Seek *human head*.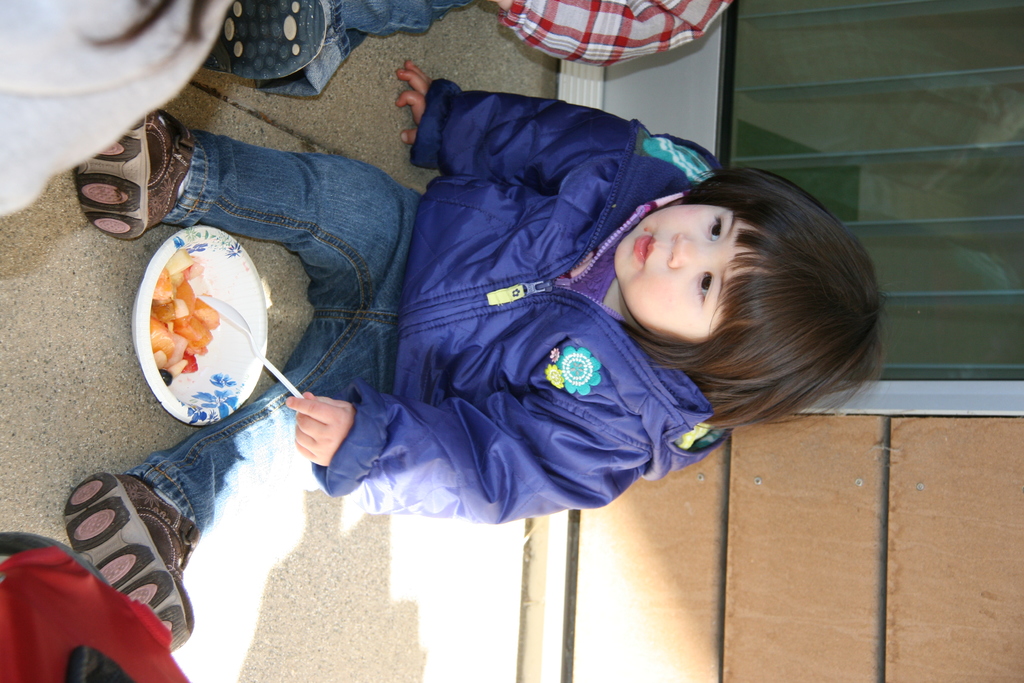
region(604, 161, 864, 398).
